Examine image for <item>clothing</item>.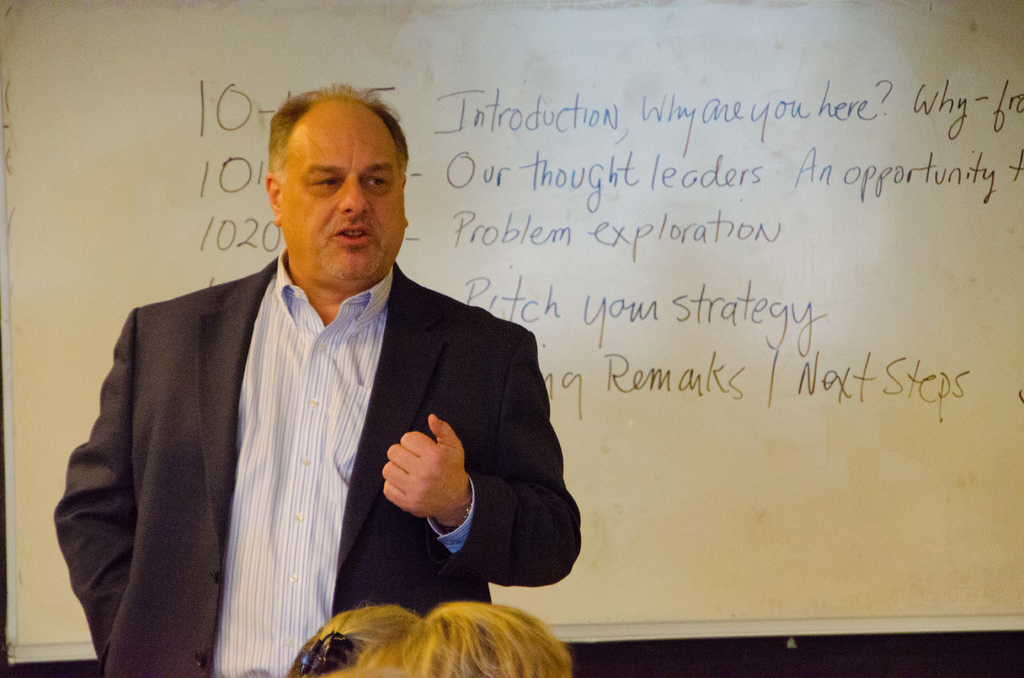
Examination result: box(44, 246, 587, 677).
